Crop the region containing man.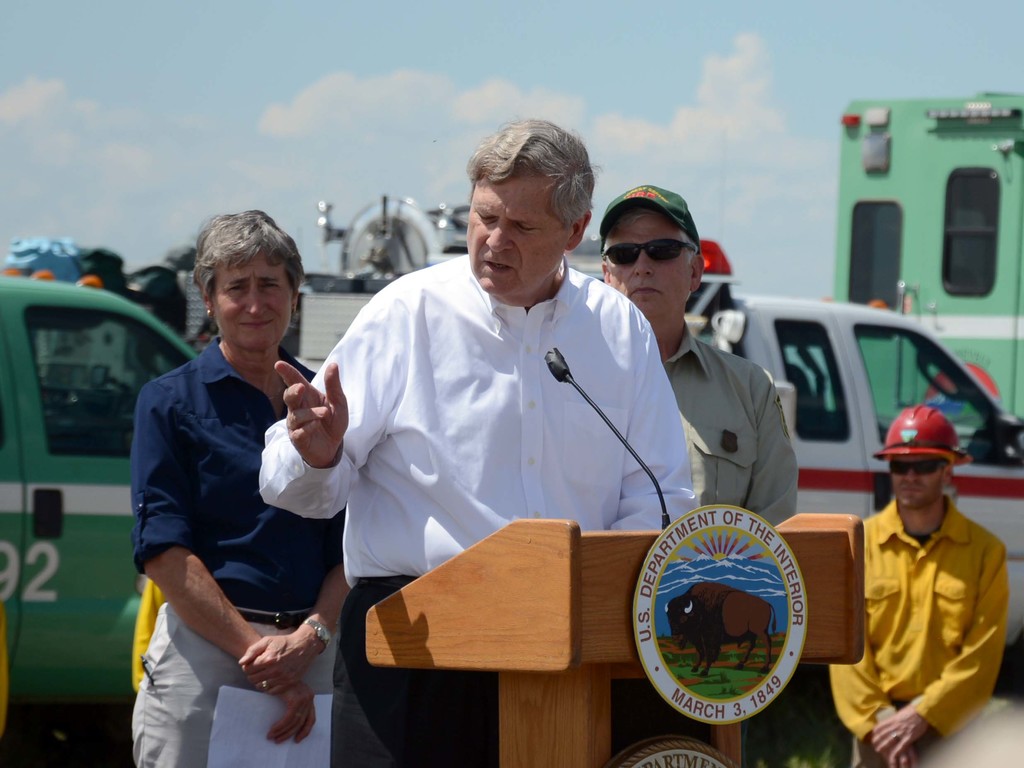
Crop region: rect(311, 151, 660, 620).
